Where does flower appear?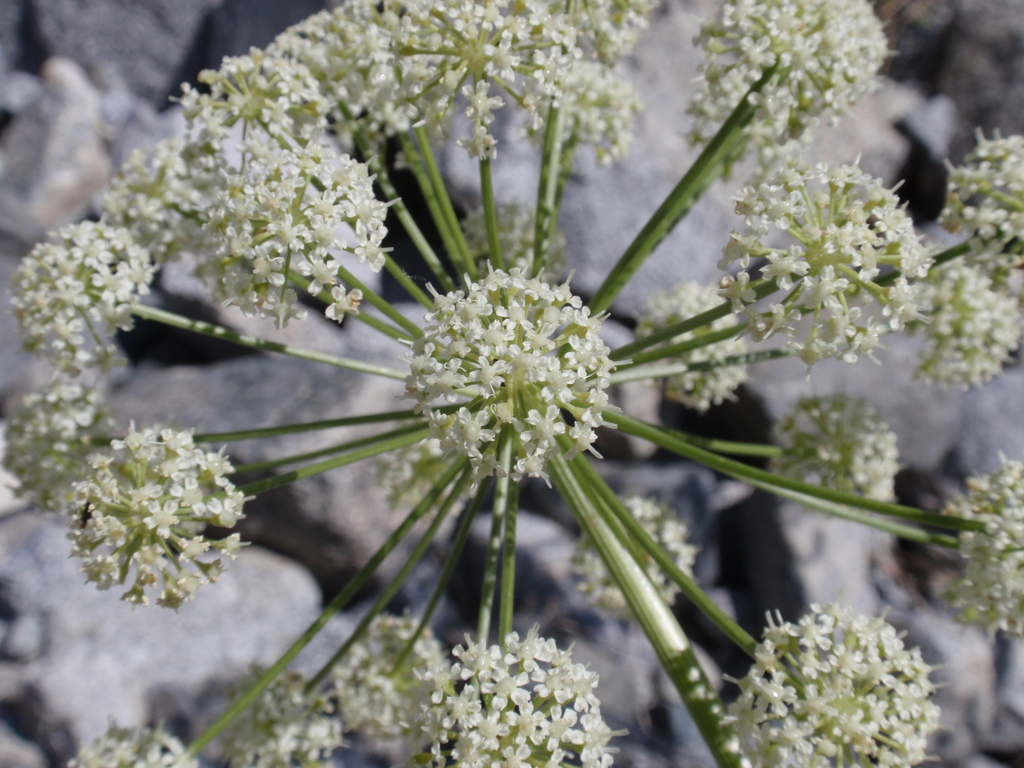
Appears at [left=0, top=380, right=102, bottom=516].
